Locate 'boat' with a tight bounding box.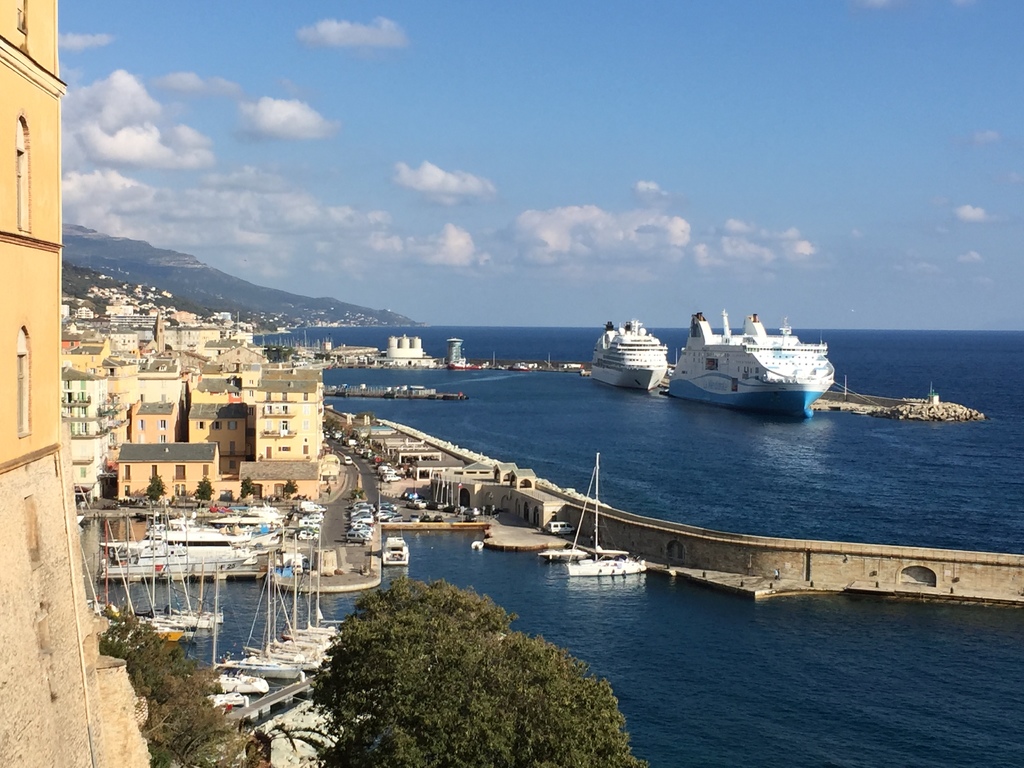
<bbox>567, 452, 646, 575</bbox>.
